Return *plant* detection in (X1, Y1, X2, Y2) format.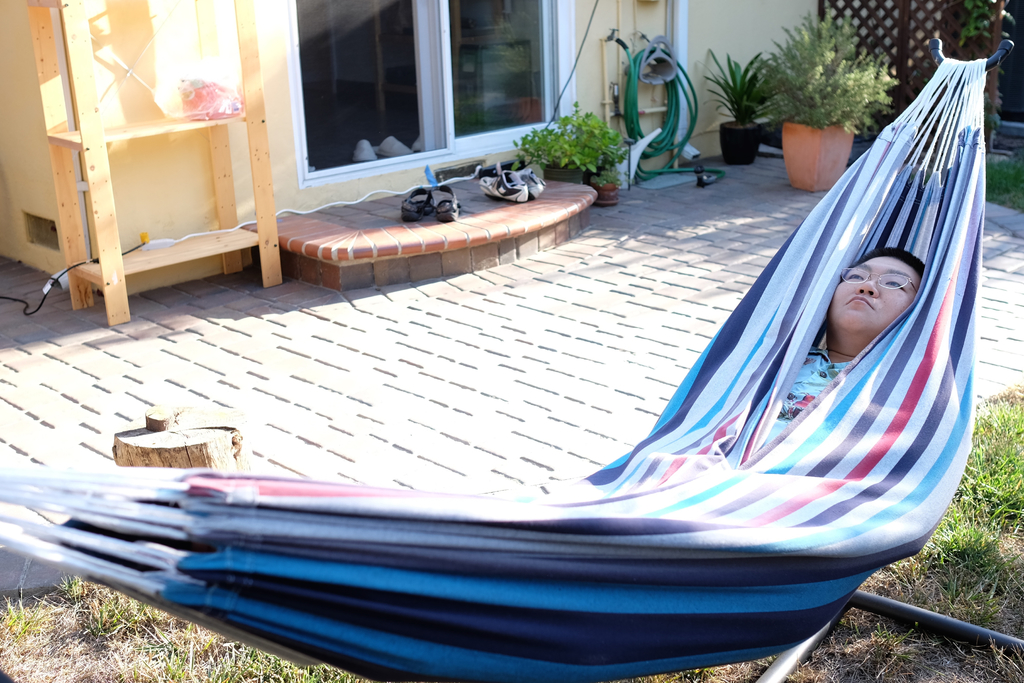
(0, 575, 374, 682).
